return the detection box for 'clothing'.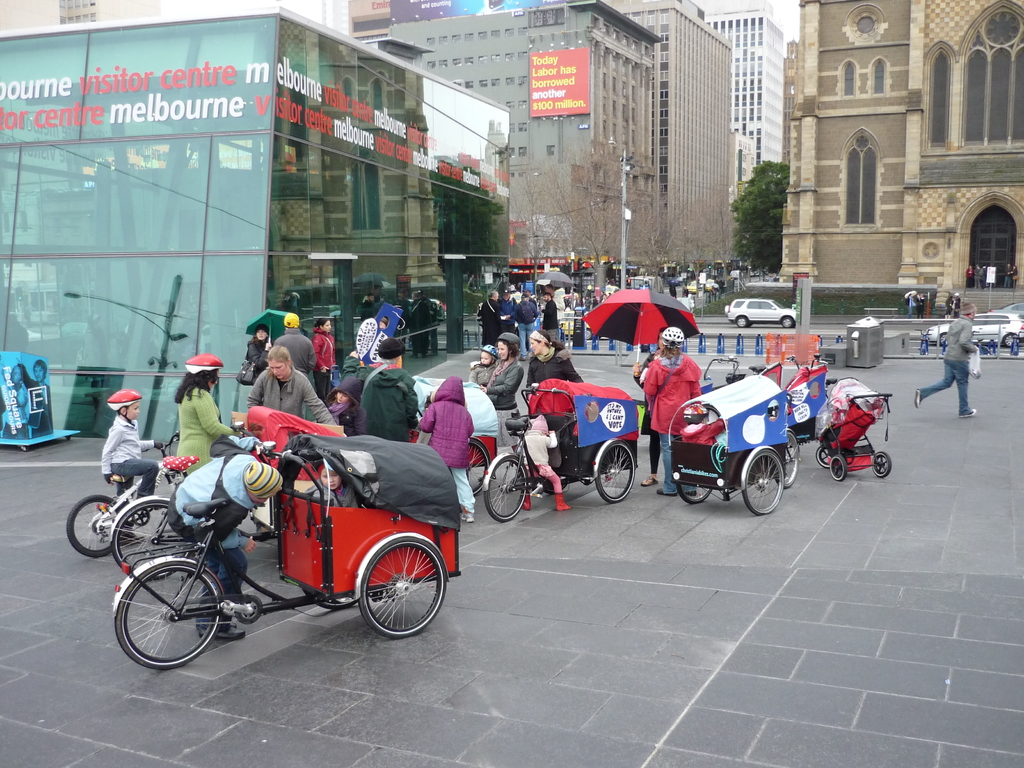
<box>490,351,531,436</box>.
